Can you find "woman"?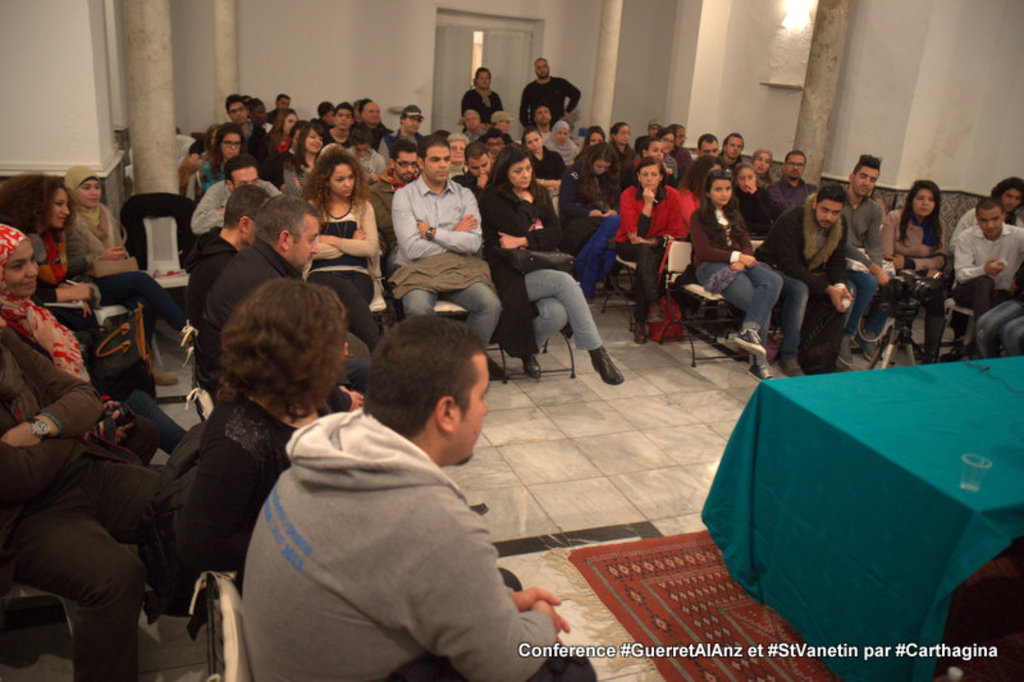
Yes, bounding box: [166,280,527,586].
